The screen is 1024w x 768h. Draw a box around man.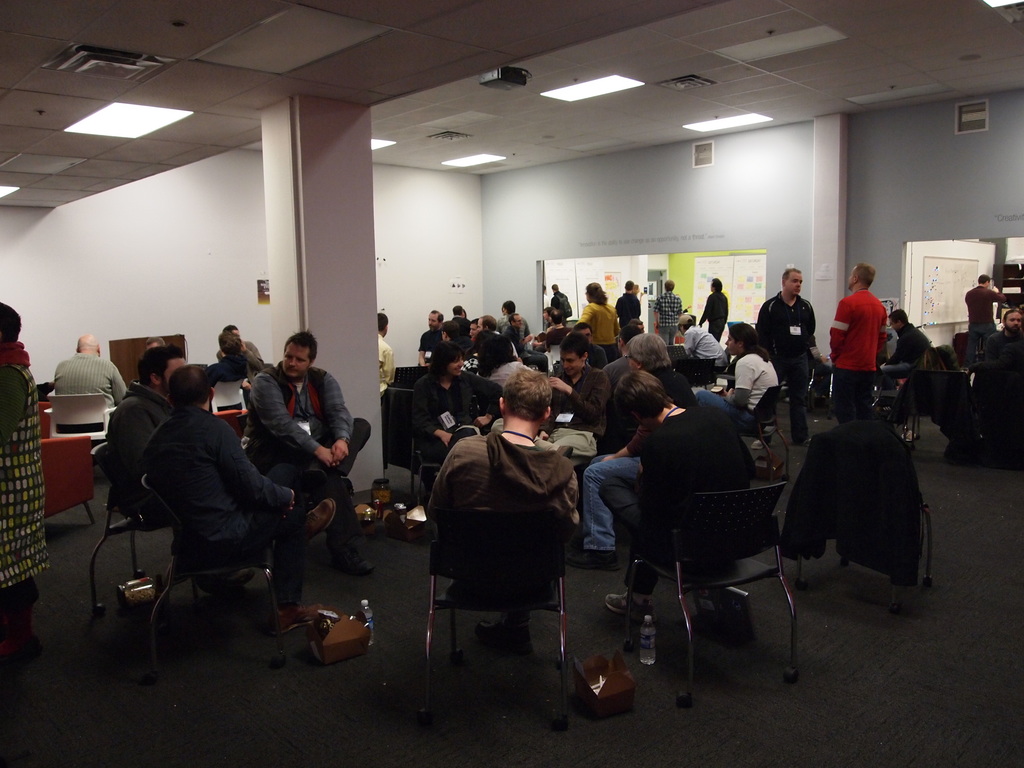
locate(954, 272, 1011, 344).
